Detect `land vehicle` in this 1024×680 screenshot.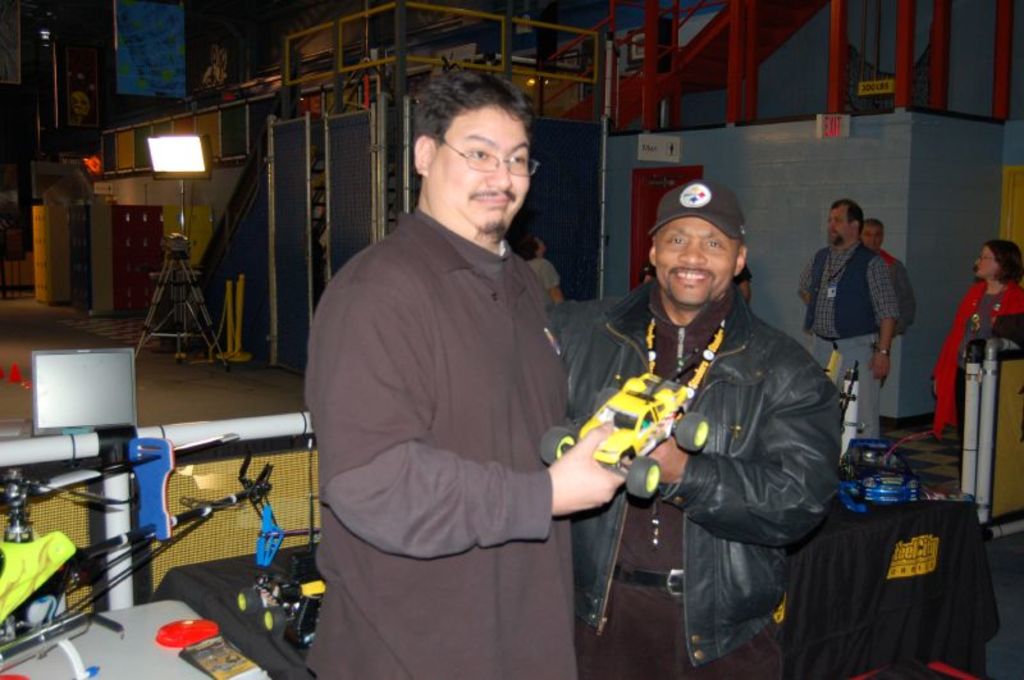
Detection: (541, 361, 707, 498).
